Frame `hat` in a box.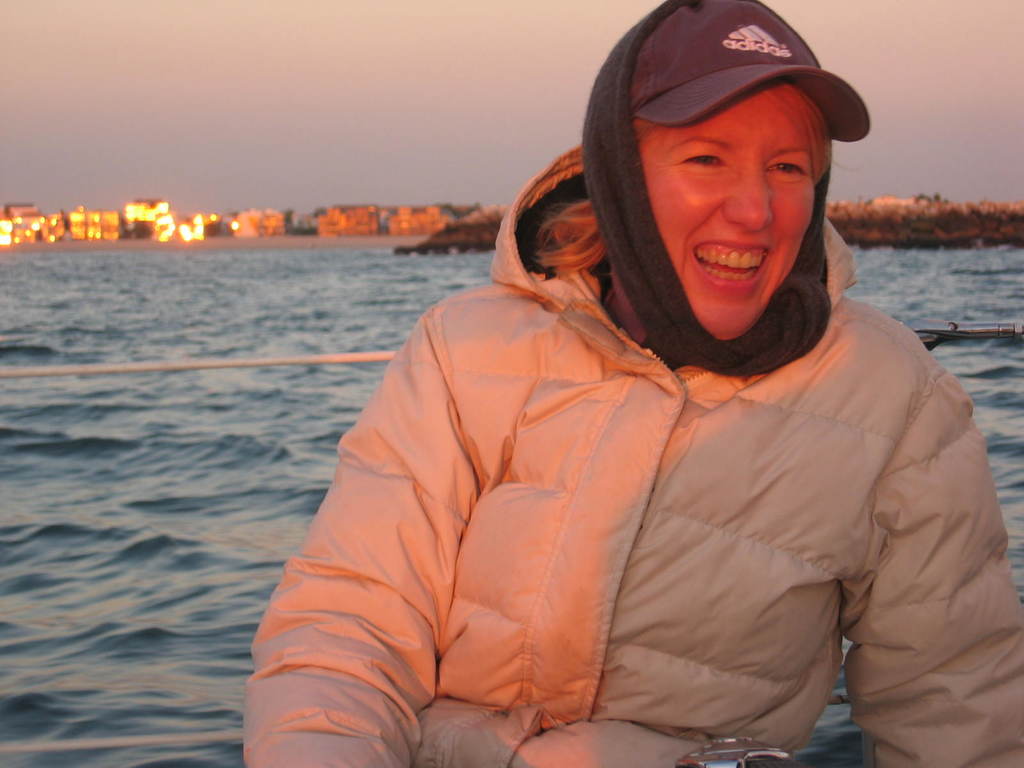
box=[628, 0, 874, 141].
